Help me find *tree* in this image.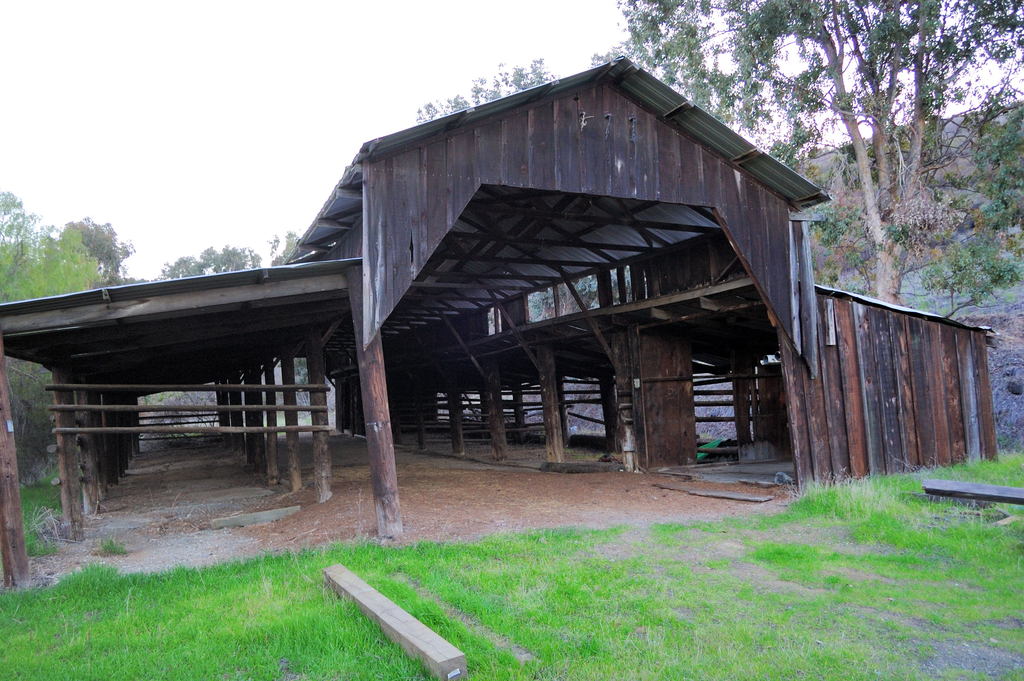
Found it: [left=22, top=198, right=140, bottom=299].
